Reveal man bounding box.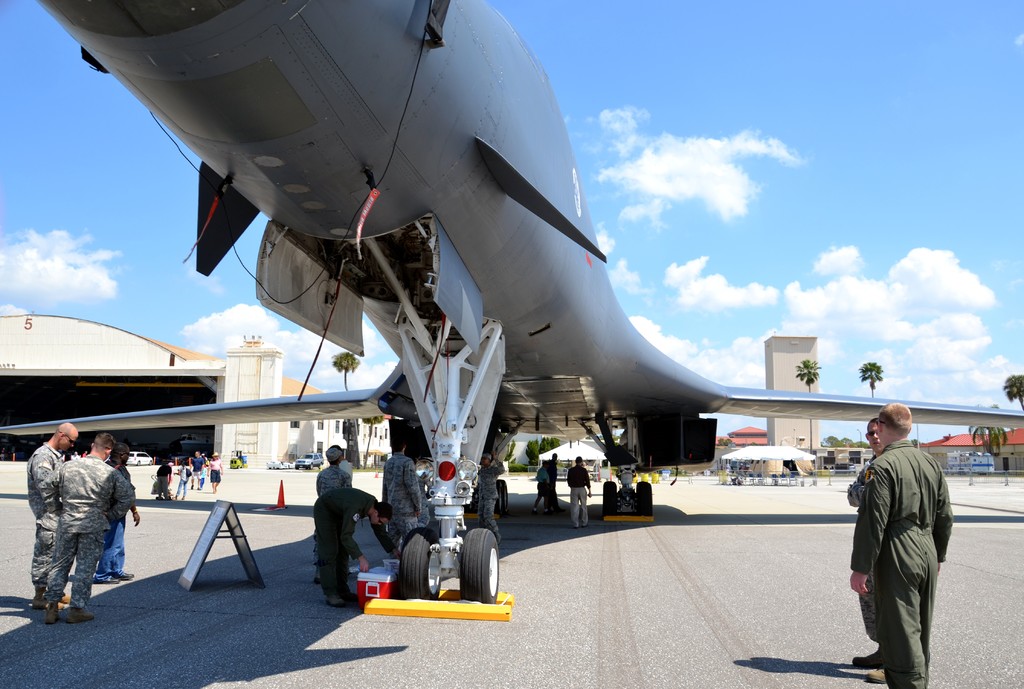
Revealed: x1=848, y1=416, x2=890, y2=672.
